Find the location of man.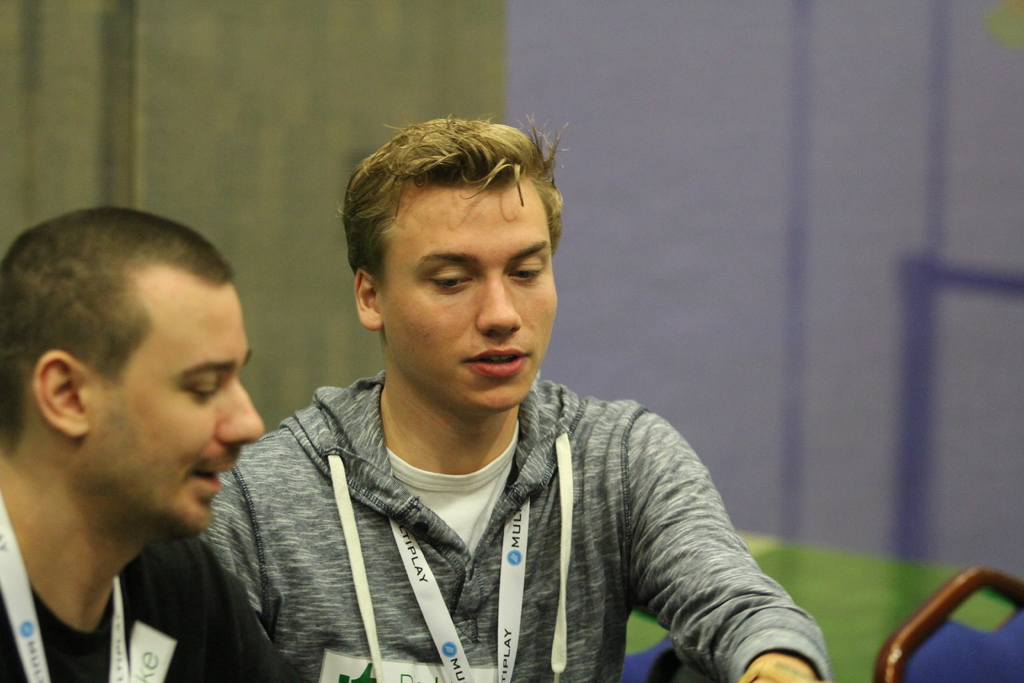
Location: detection(0, 203, 309, 682).
